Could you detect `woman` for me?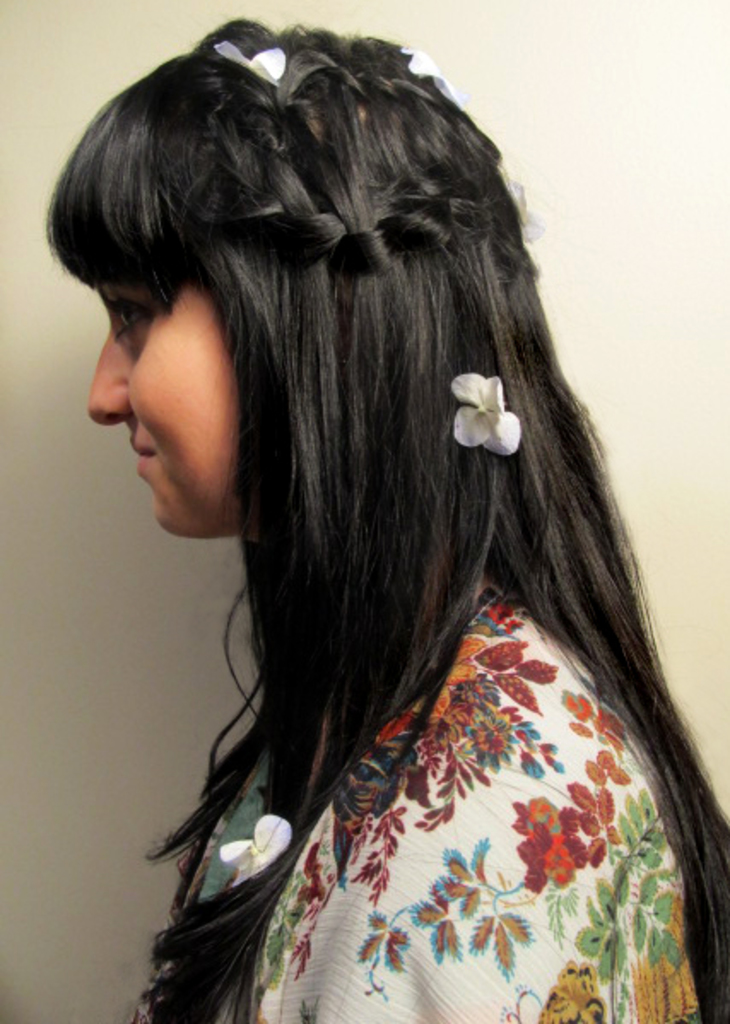
Detection result: bbox=(38, 29, 713, 1007).
